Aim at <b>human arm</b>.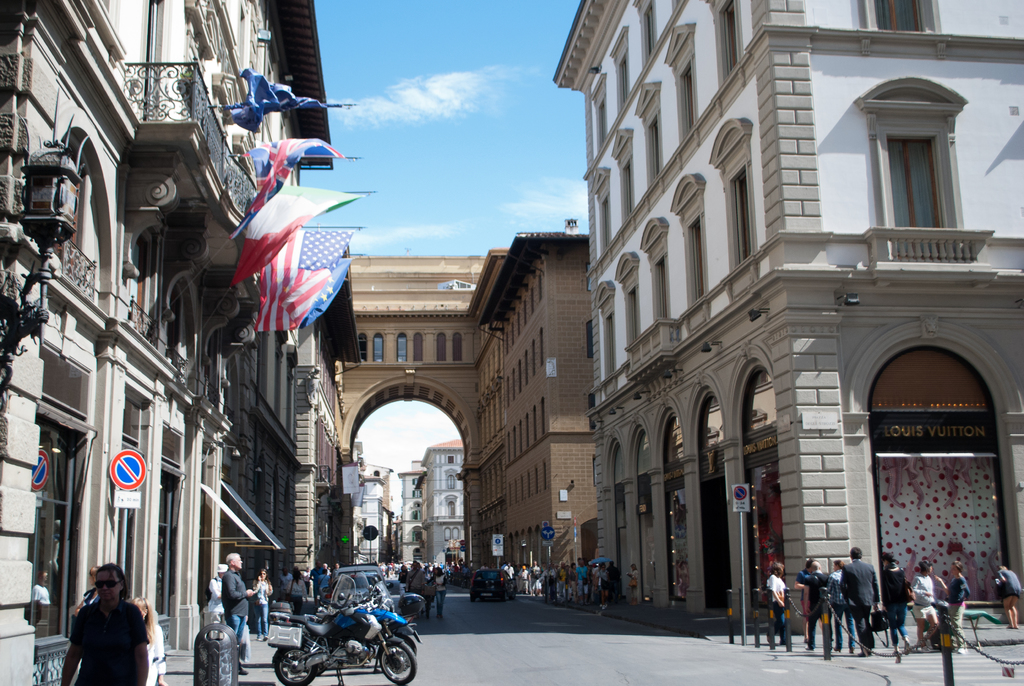
Aimed at crop(223, 574, 251, 603).
